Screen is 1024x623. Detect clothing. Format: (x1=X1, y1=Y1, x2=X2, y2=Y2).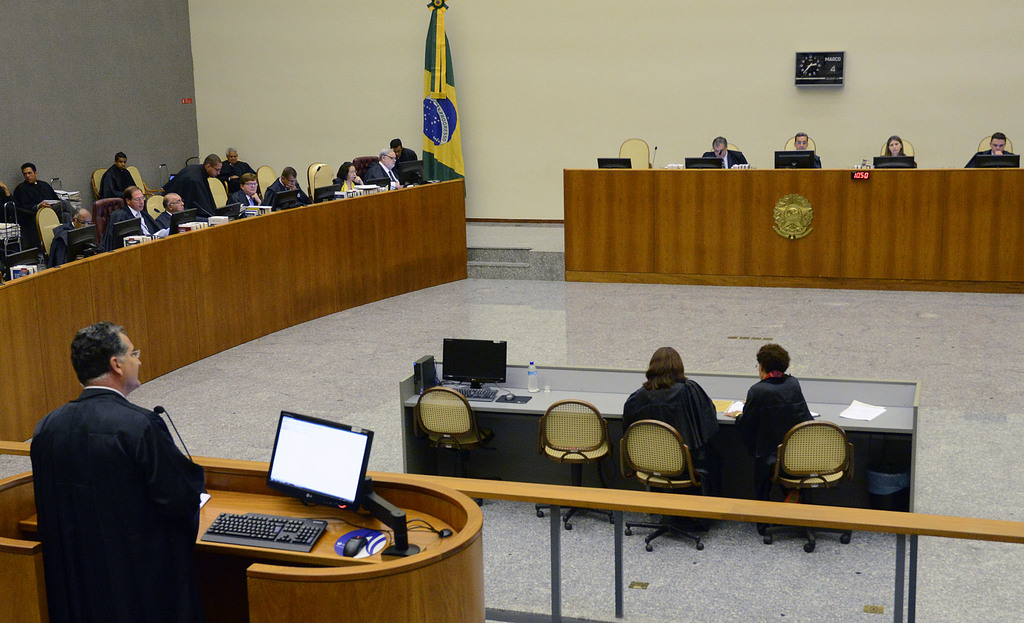
(x1=731, y1=369, x2=815, y2=463).
